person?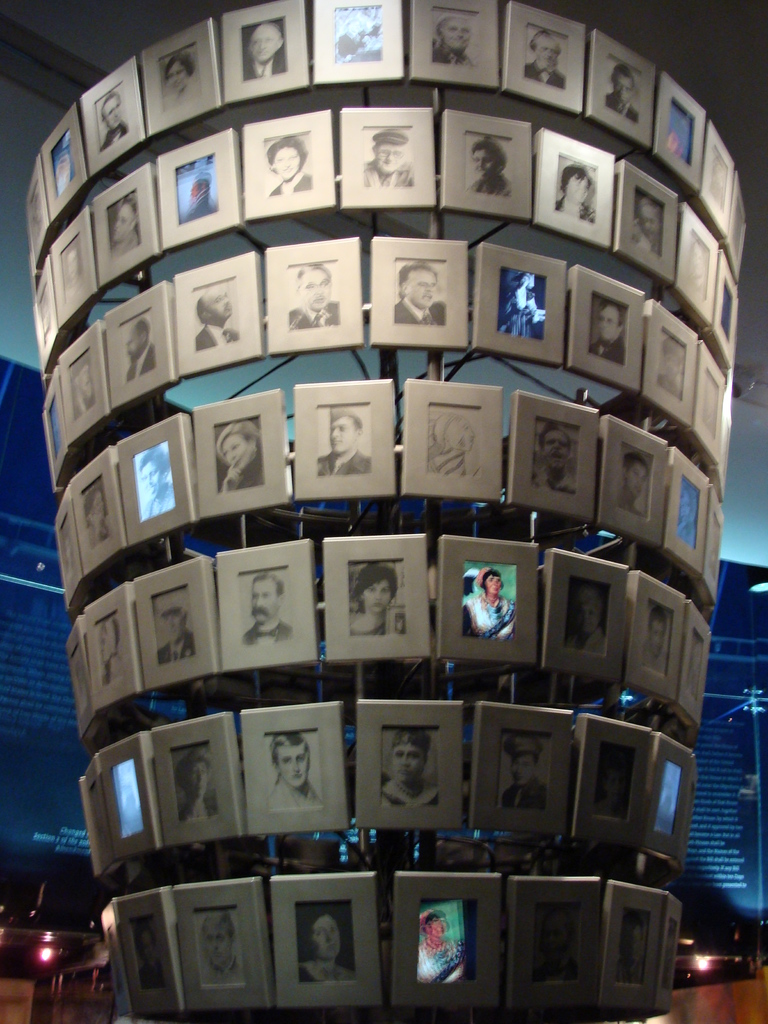
{"x1": 241, "y1": 22, "x2": 286, "y2": 85}
